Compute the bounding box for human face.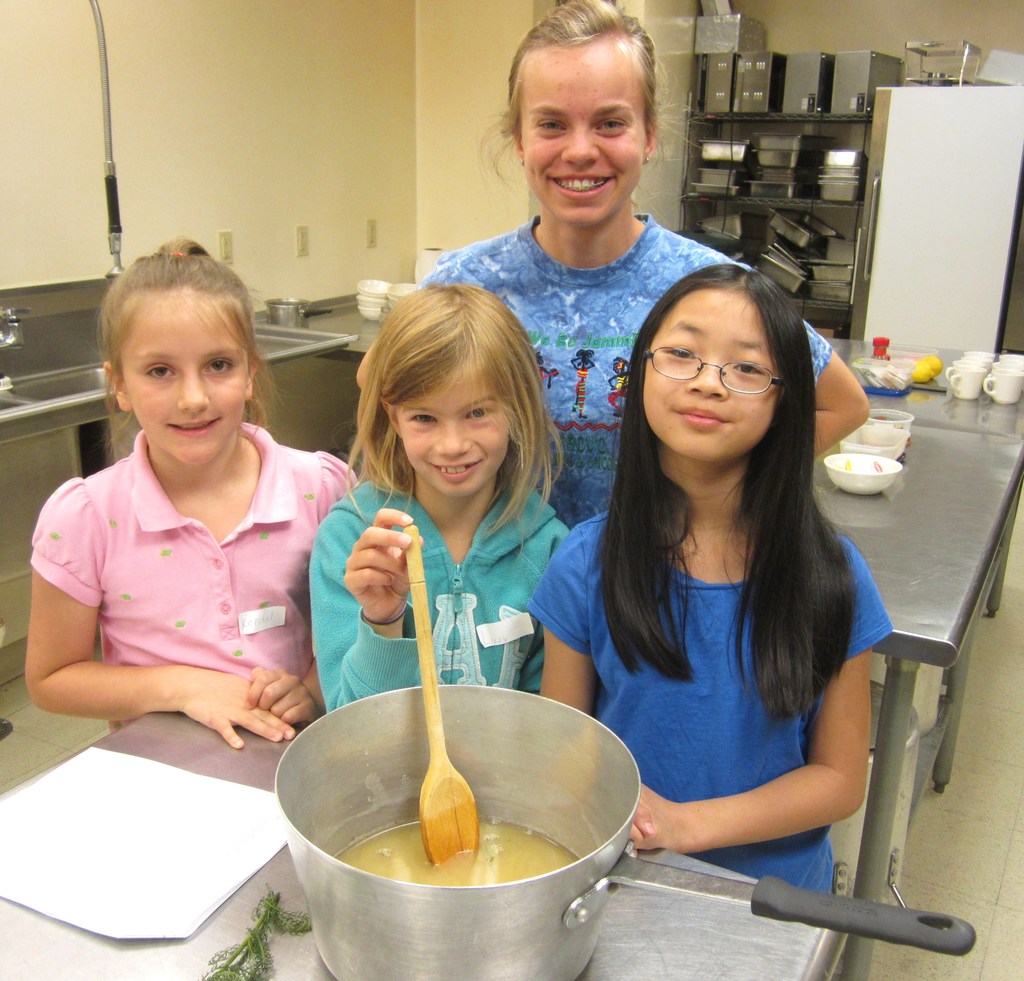
<bbox>520, 47, 642, 227</bbox>.
